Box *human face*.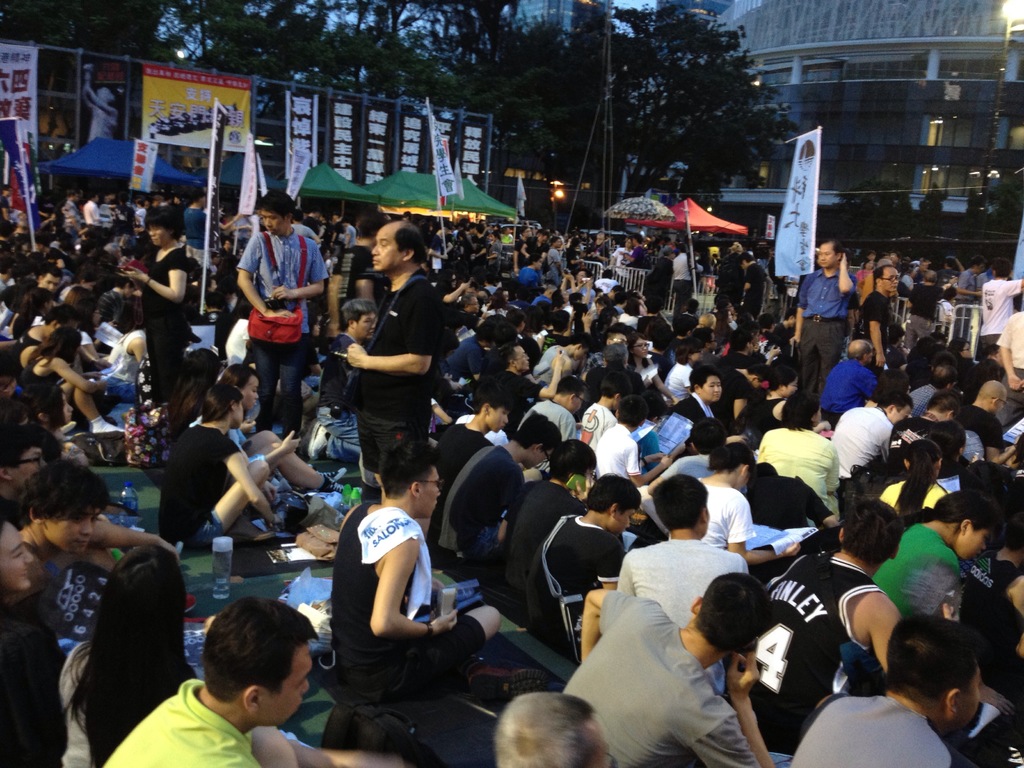
l=262, t=207, r=287, b=237.
